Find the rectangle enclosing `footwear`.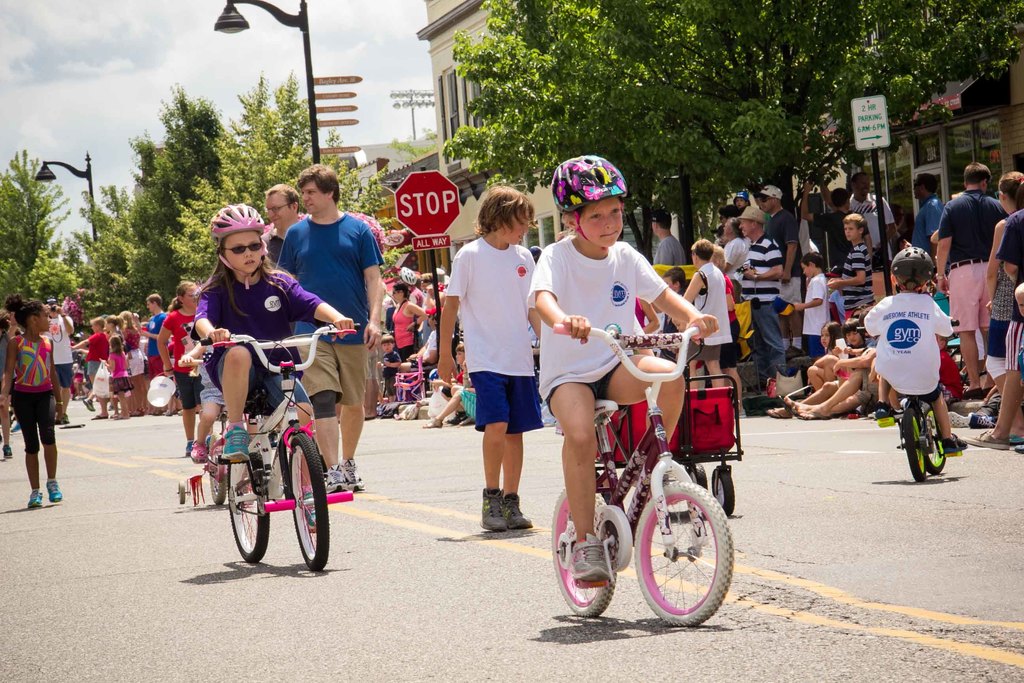
l=3, t=442, r=14, b=459.
